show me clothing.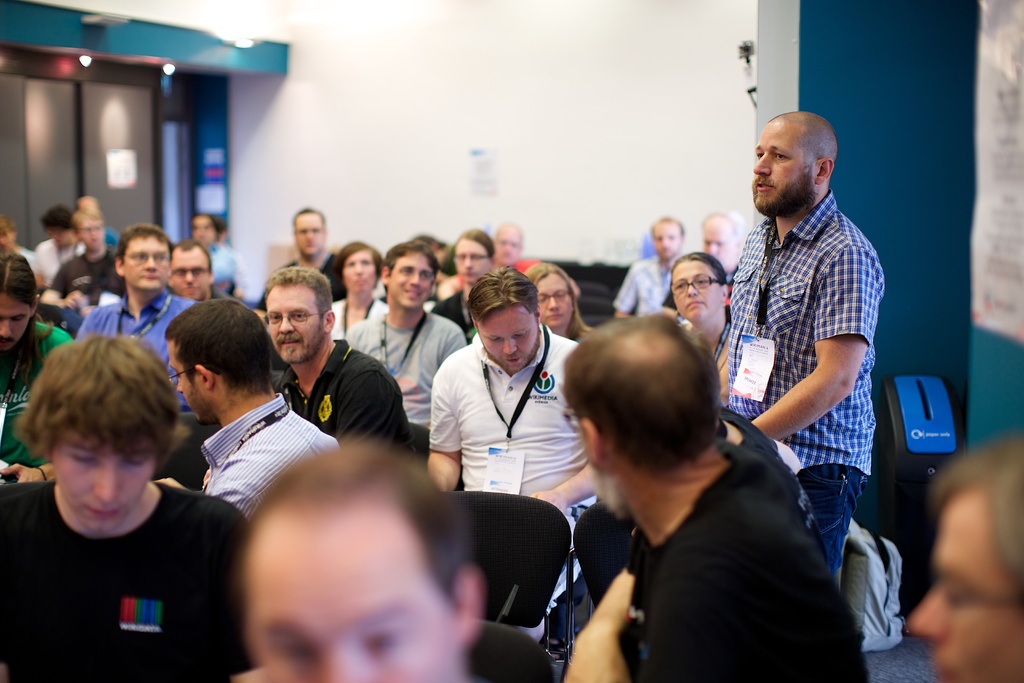
clothing is here: pyautogui.locateOnScreen(33, 236, 84, 288).
